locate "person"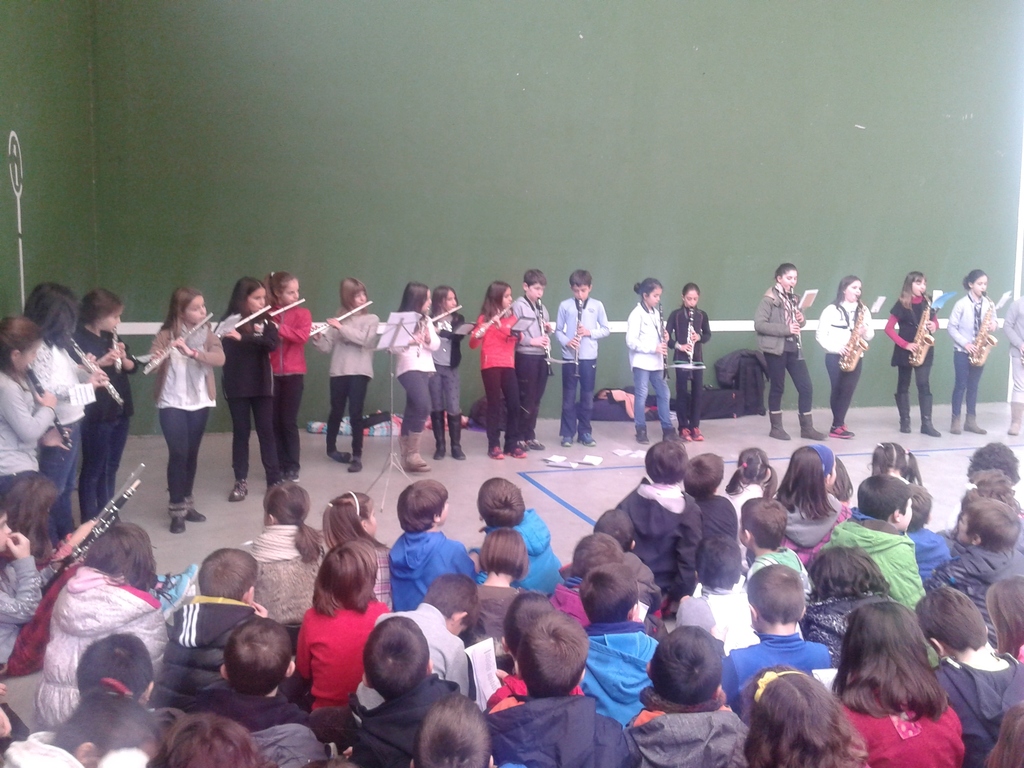
{"left": 465, "top": 280, "right": 529, "bottom": 461}
